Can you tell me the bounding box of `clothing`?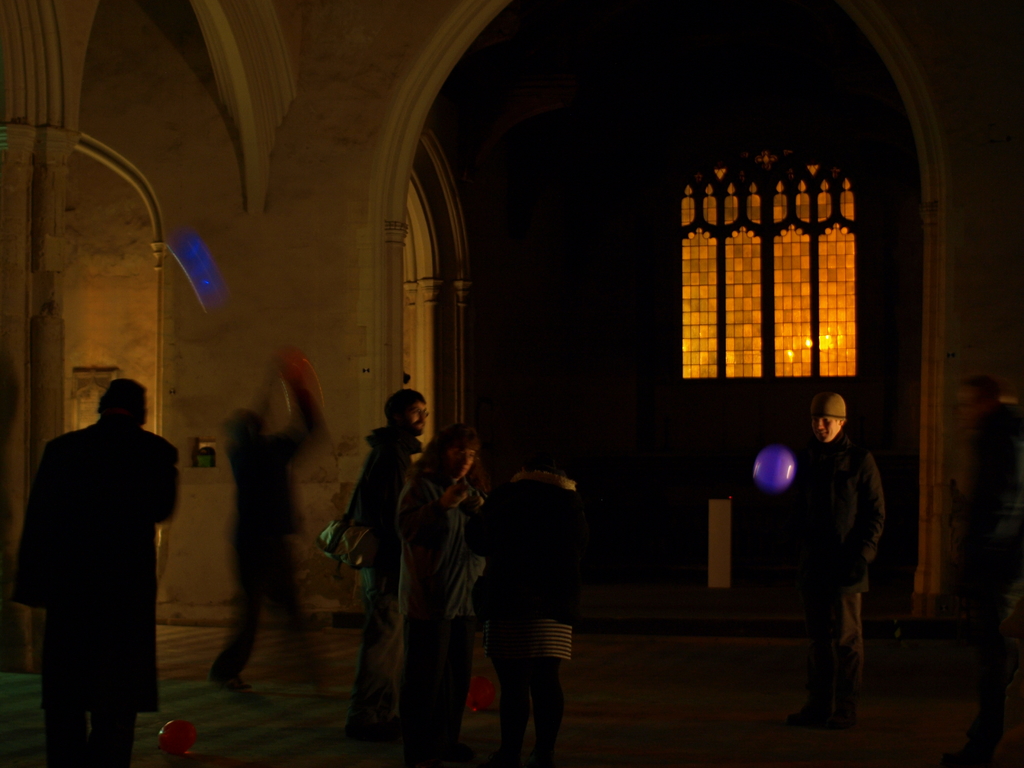
{"x1": 13, "y1": 412, "x2": 181, "y2": 767}.
